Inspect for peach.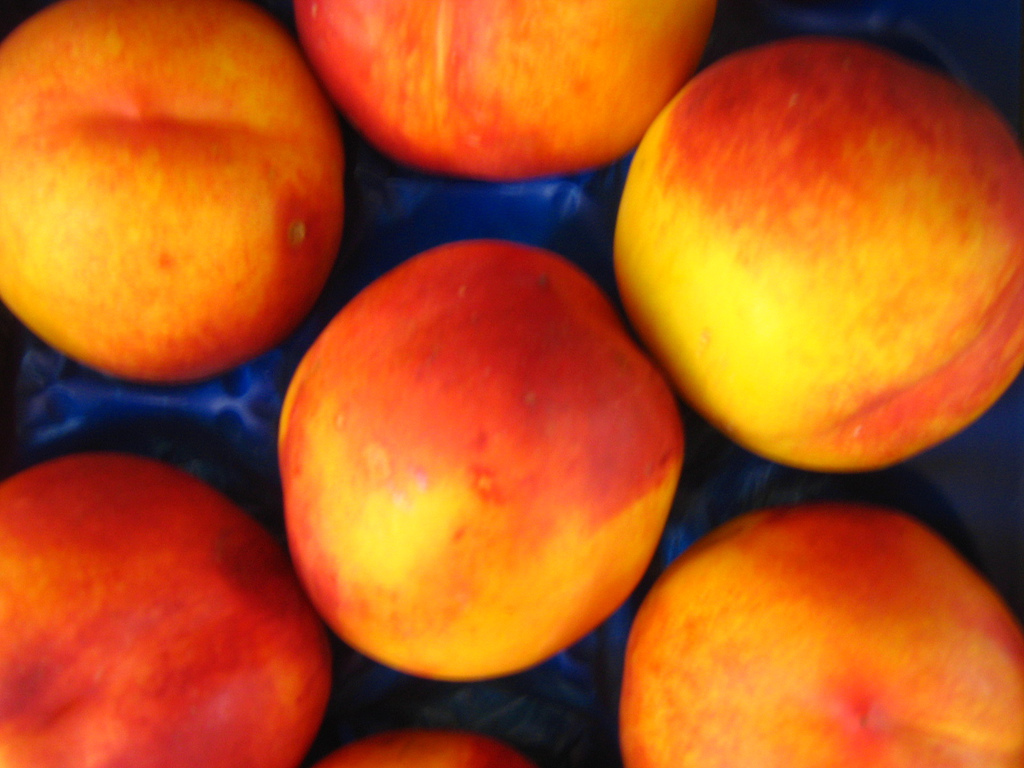
Inspection: (316,723,541,767).
